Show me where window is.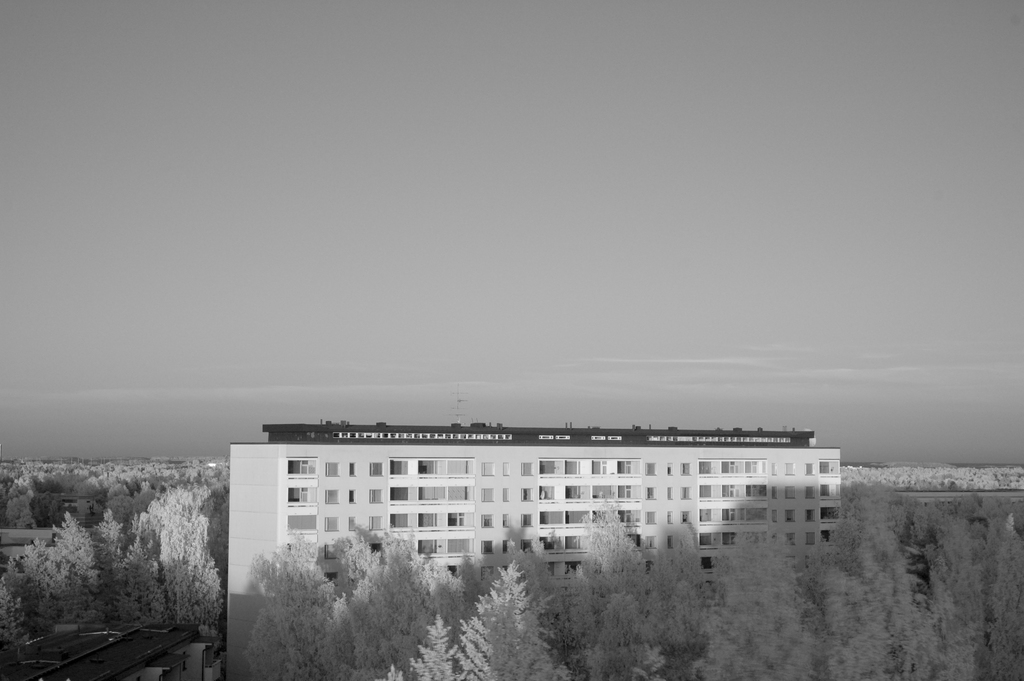
window is at region(781, 455, 842, 559).
